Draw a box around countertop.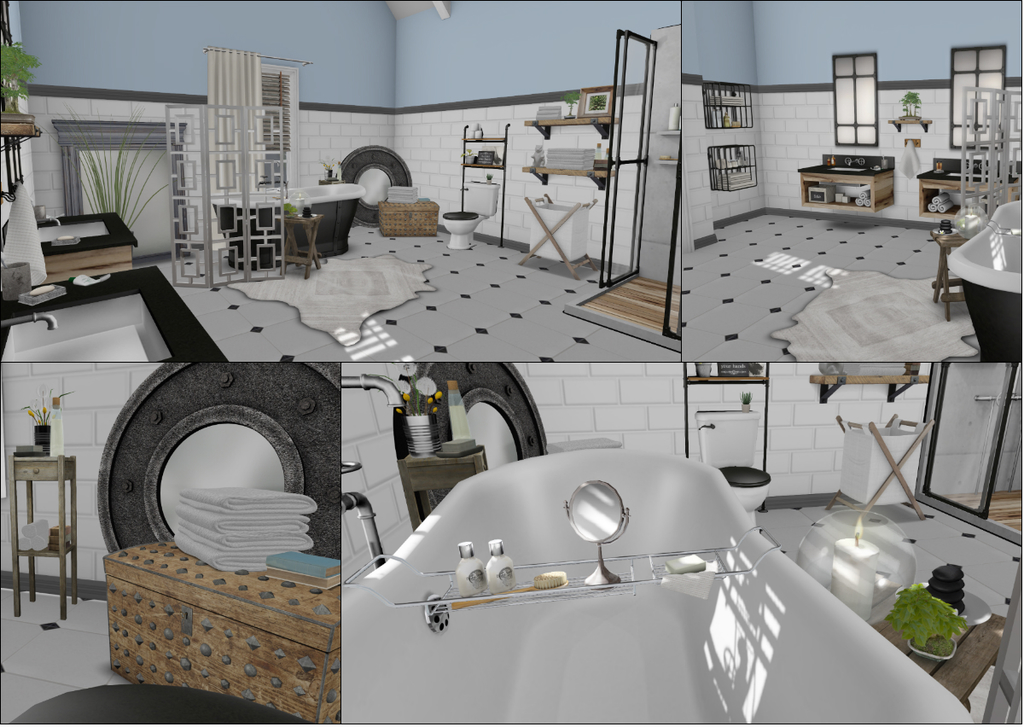
<region>800, 146, 899, 212</region>.
